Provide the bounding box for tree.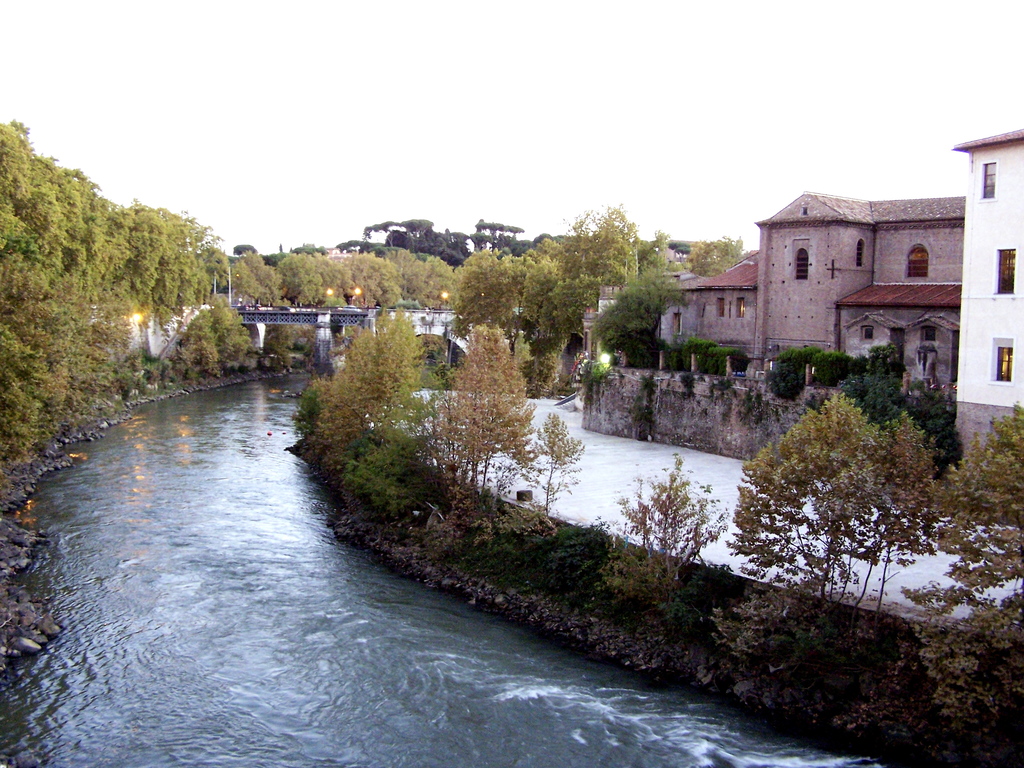
x1=523 y1=273 x2=589 y2=398.
